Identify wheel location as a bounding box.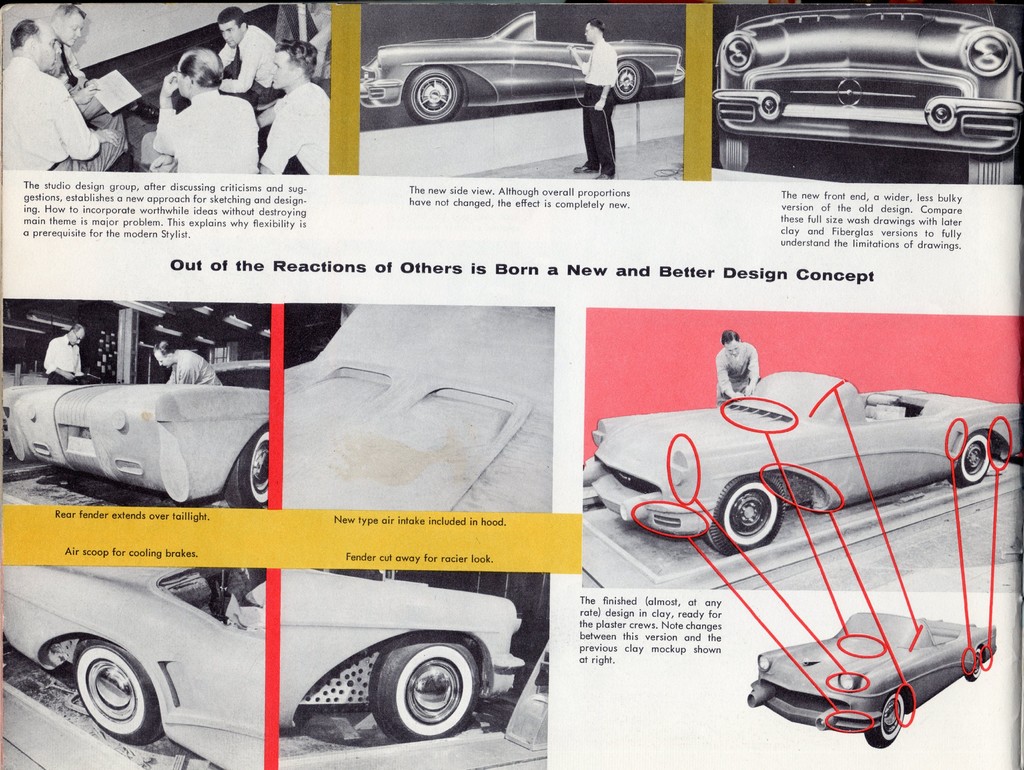
pyautogui.locateOnScreen(867, 691, 906, 750).
